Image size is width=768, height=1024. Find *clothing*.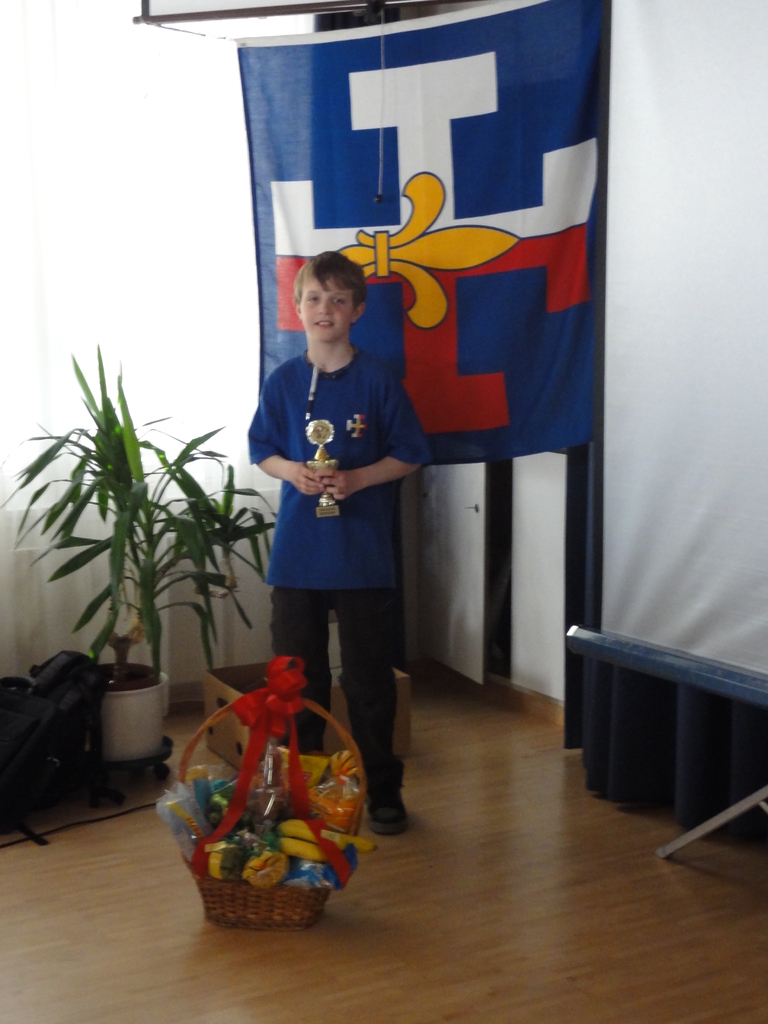
detection(242, 348, 428, 579).
